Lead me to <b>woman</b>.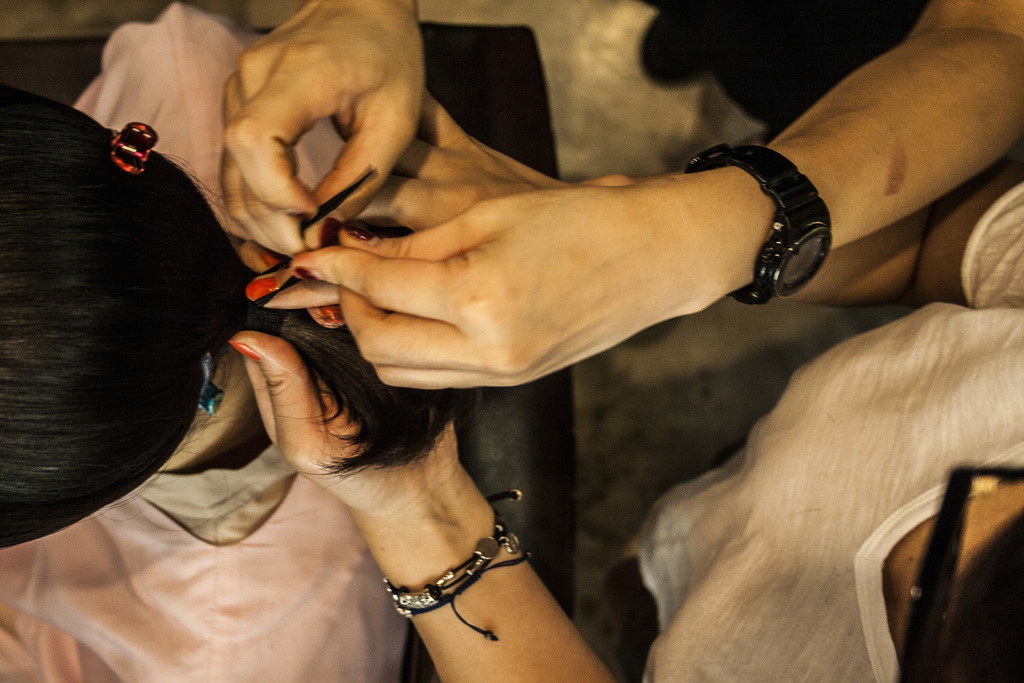
Lead to detection(0, 0, 473, 682).
